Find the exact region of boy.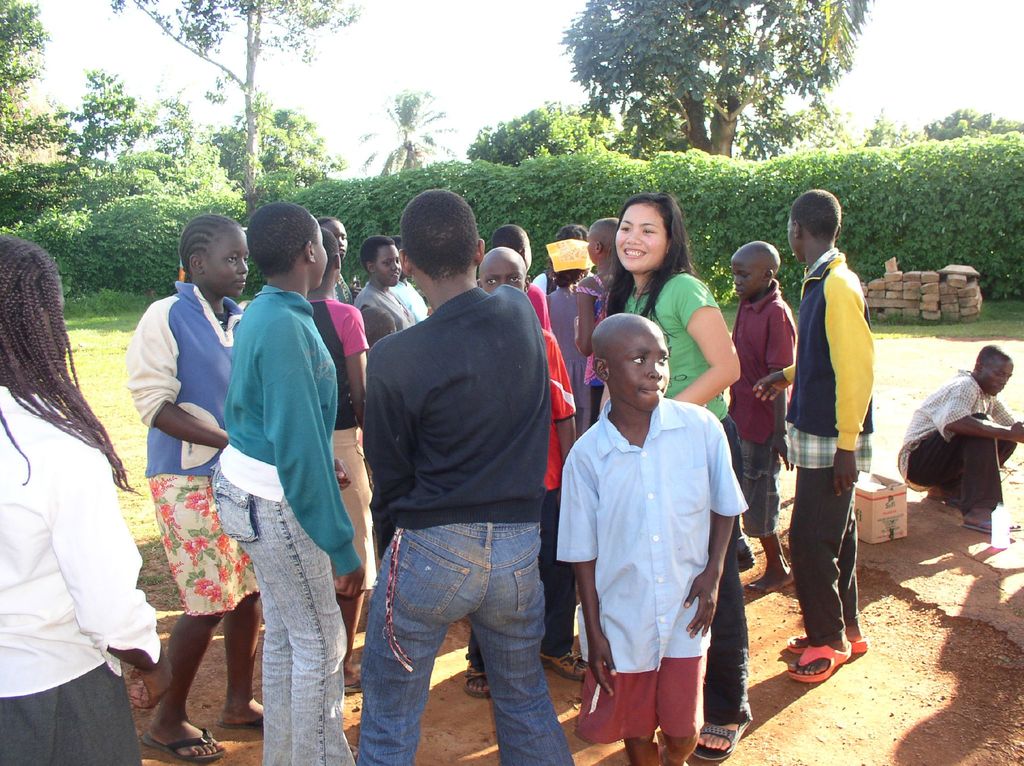
Exact region: l=489, t=227, r=550, b=329.
